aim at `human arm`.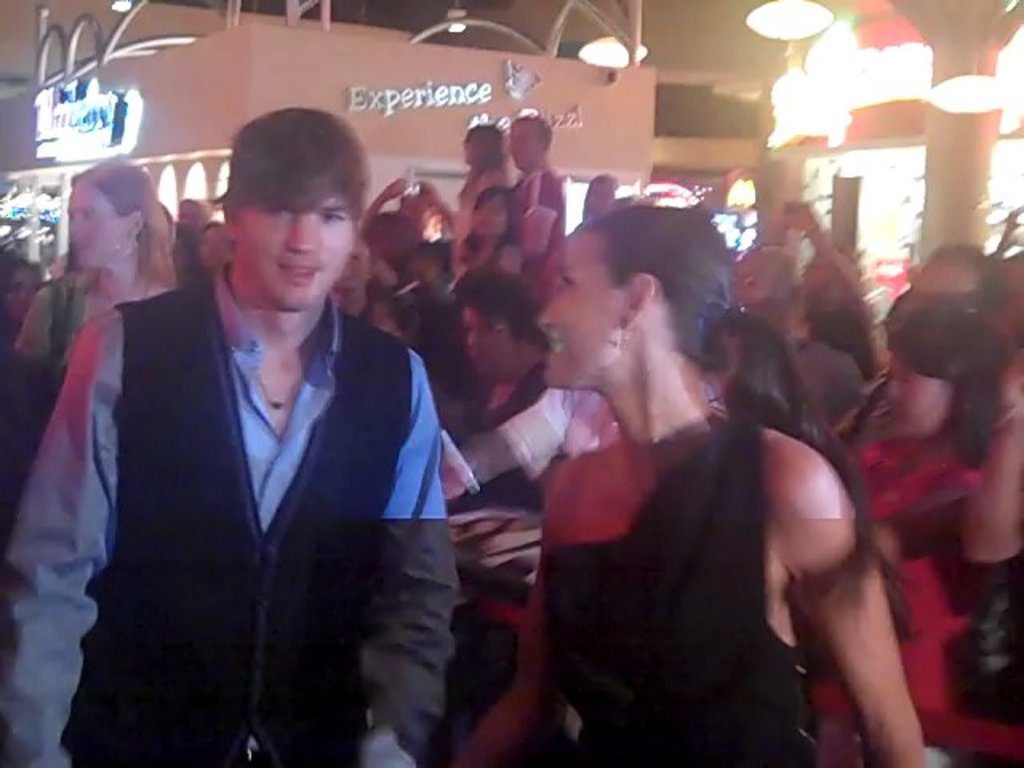
Aimed at 458 389 563 485.
